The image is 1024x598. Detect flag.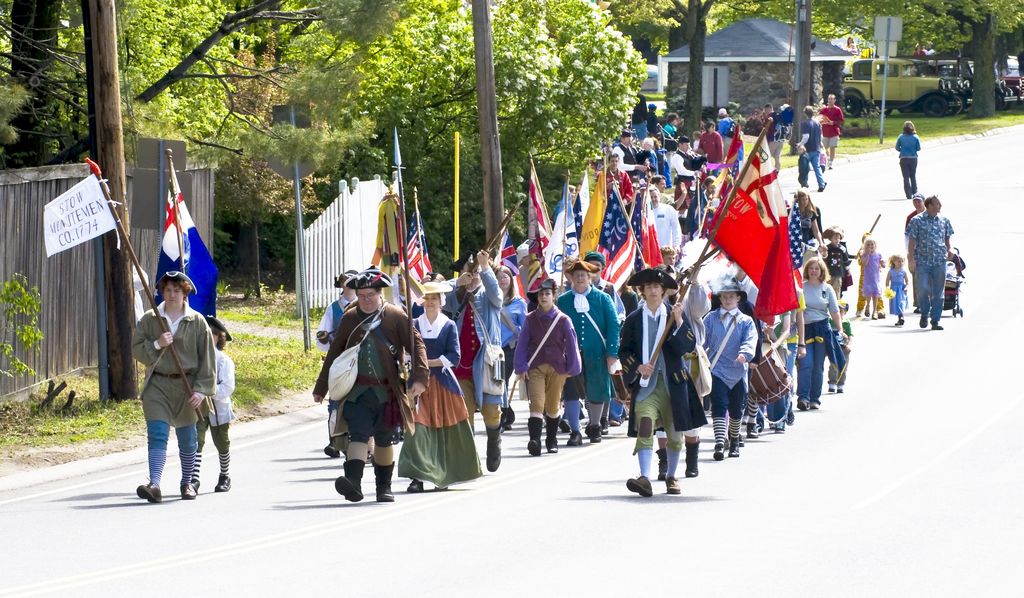
Detection: [x1=596, y1=175, x2=642, y2=294].
